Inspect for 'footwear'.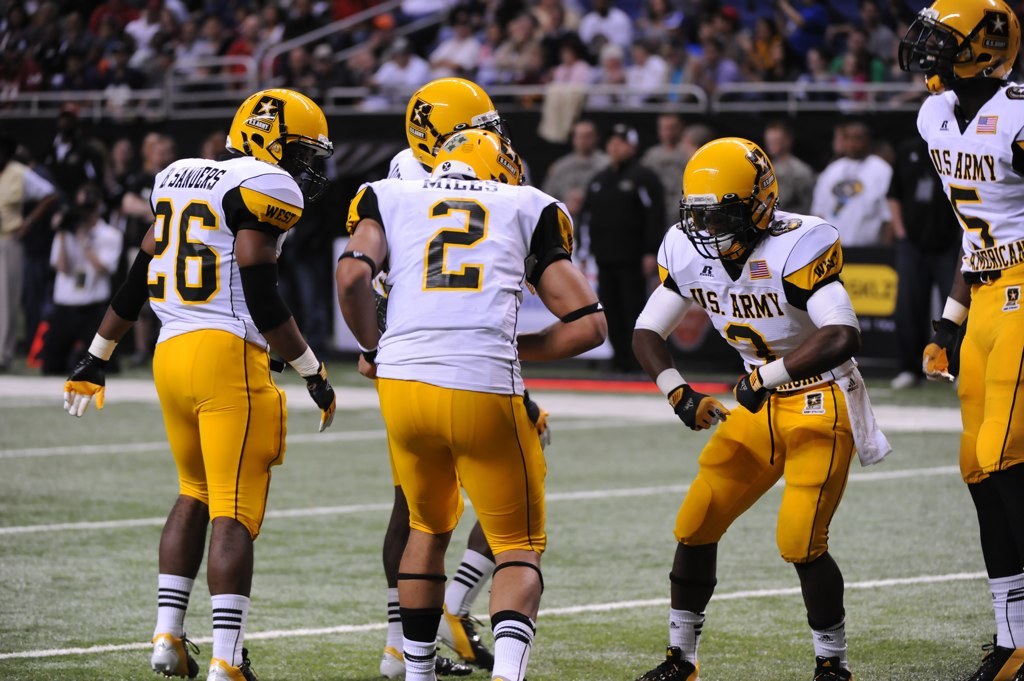
Inspection: <bbox>378, 648, 469, 677</bbox>.
